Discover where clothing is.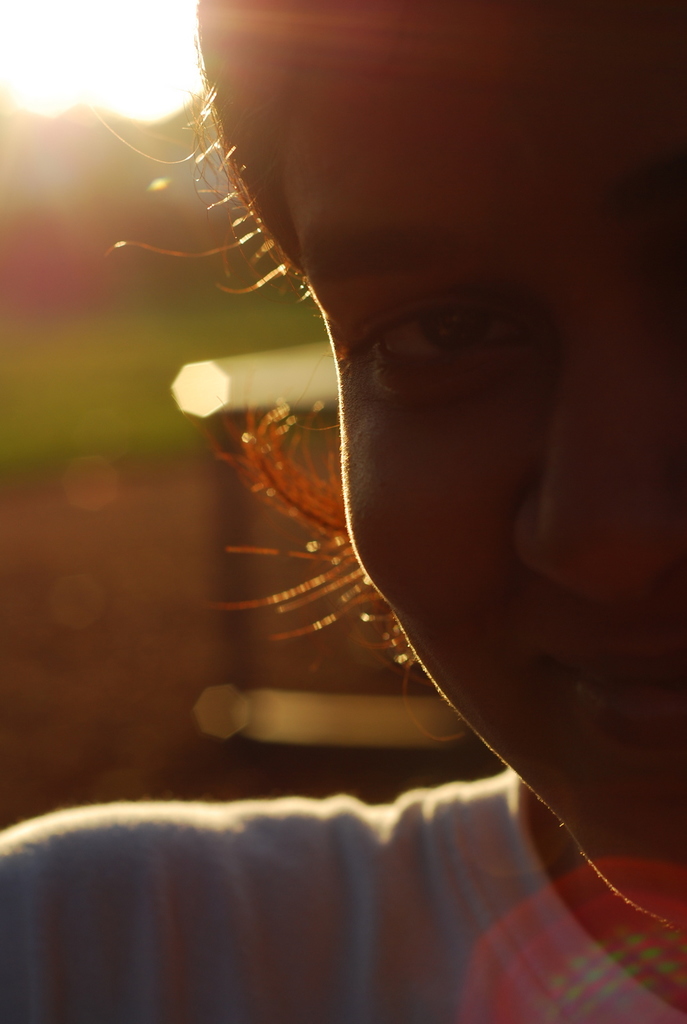
Discovered at box(0, 758, 620, 1020).
